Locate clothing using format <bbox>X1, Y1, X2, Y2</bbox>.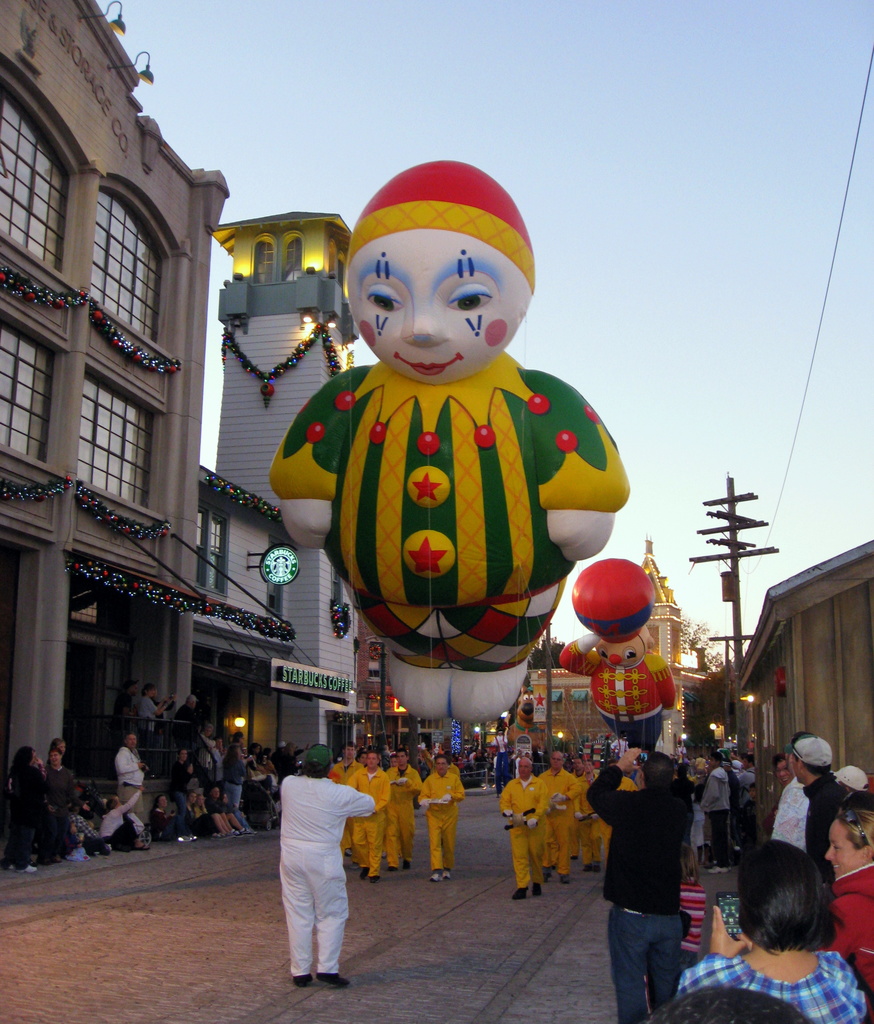
<bbox>385, 762, 417, 869</bbox>.
